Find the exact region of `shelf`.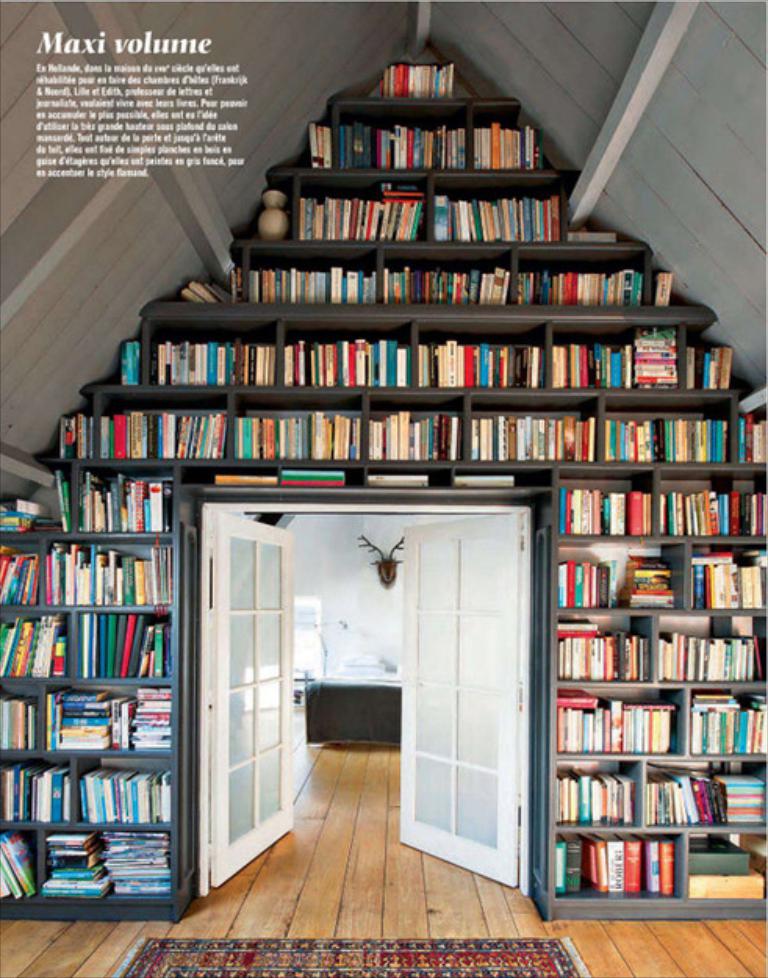
Exact region: 27:820:183:900.
